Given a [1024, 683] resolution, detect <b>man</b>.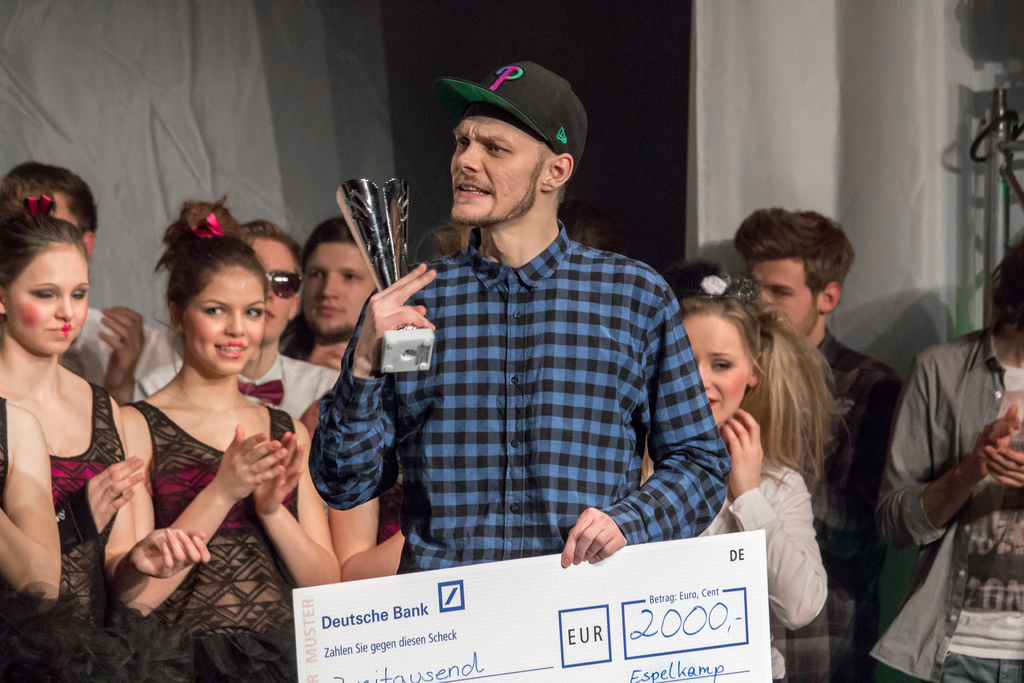
pyautogui.locateOnScreen(729, 198, 901, 572).
